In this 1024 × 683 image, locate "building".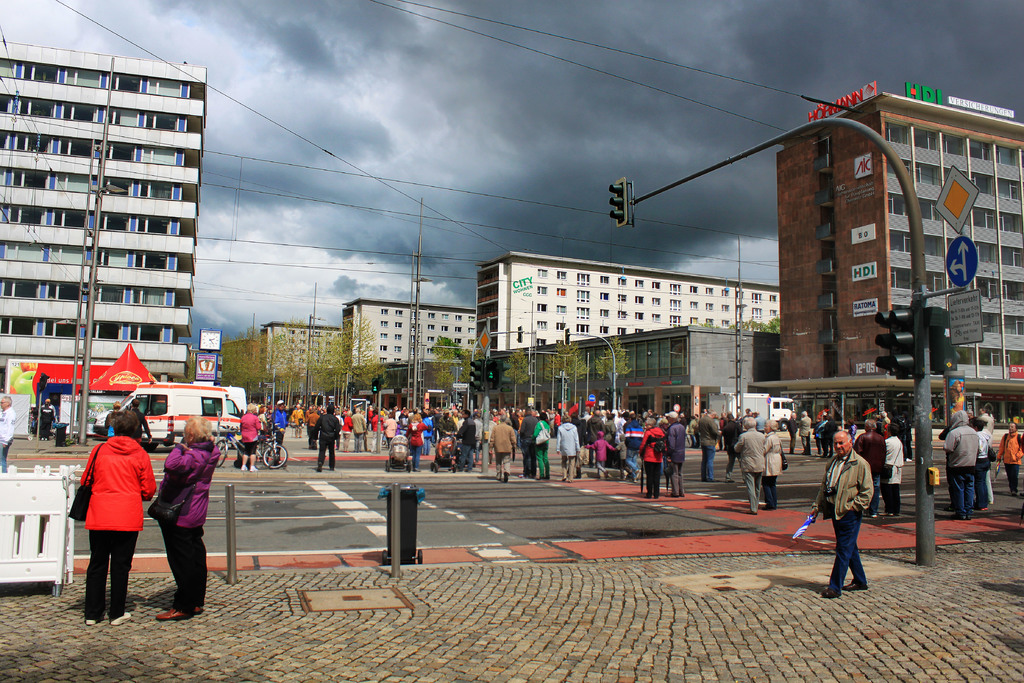
Bounding box: bbox=(470, 251, 777, 353).
